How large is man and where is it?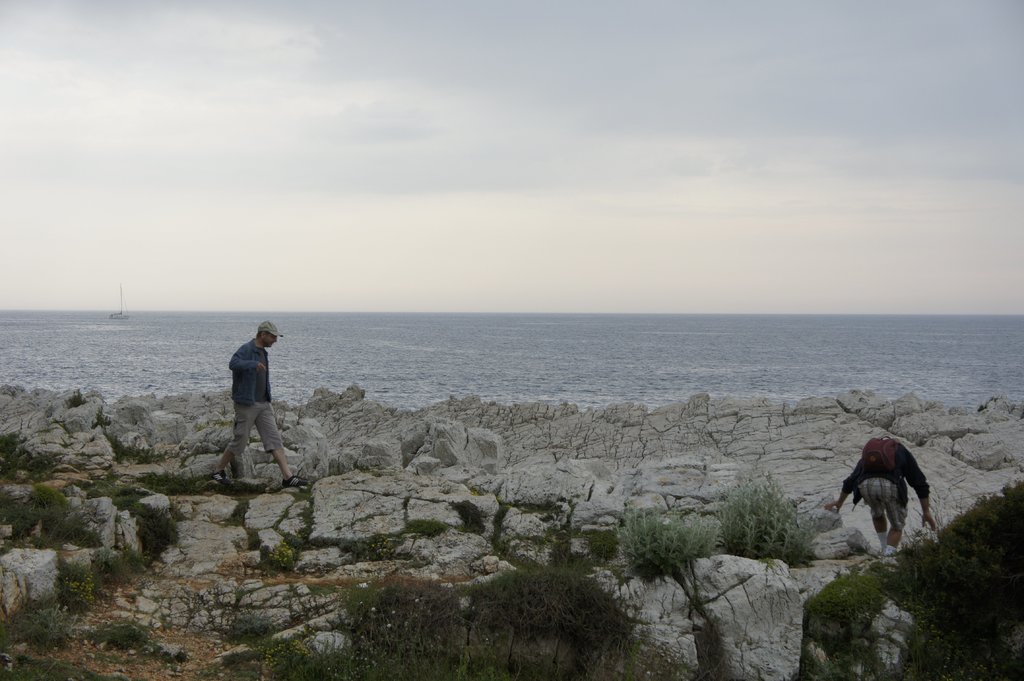
Bounding box: Rect(827, 435, 938, 550).
